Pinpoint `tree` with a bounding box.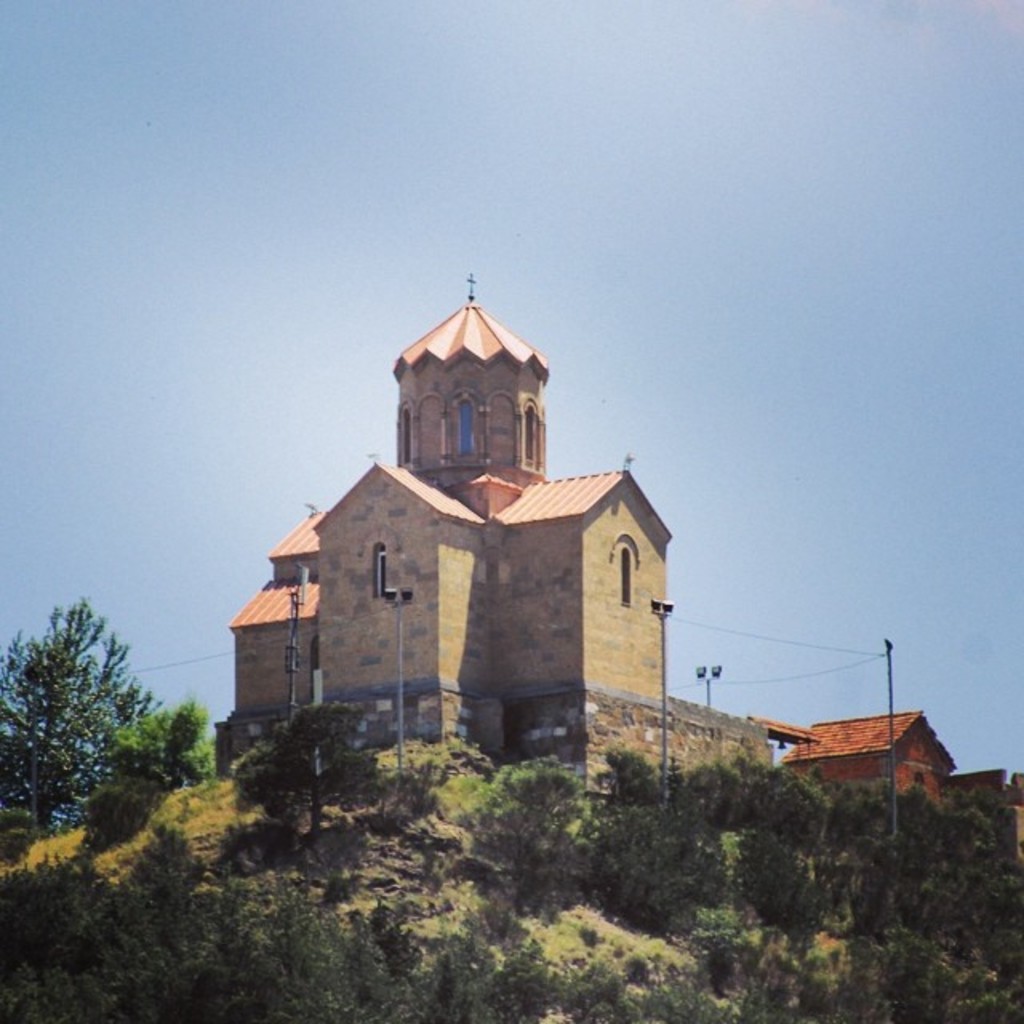
{"left": 3, "top": 570, "right": 171, "bottom": 848}.
